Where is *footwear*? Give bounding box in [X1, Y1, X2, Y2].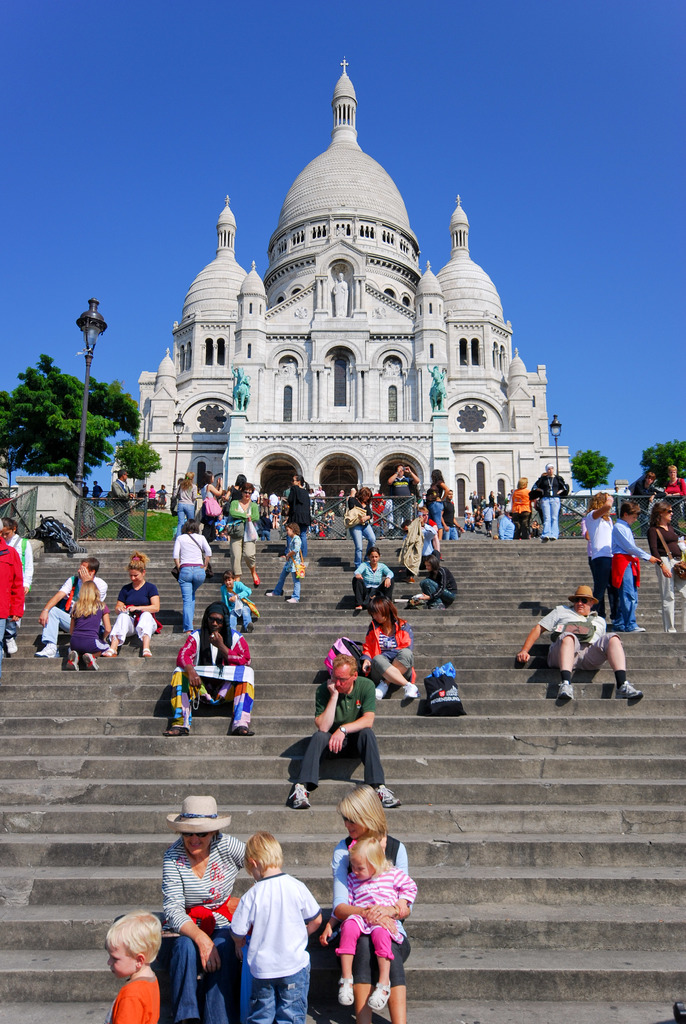
[367, 982, 393, 1012].
